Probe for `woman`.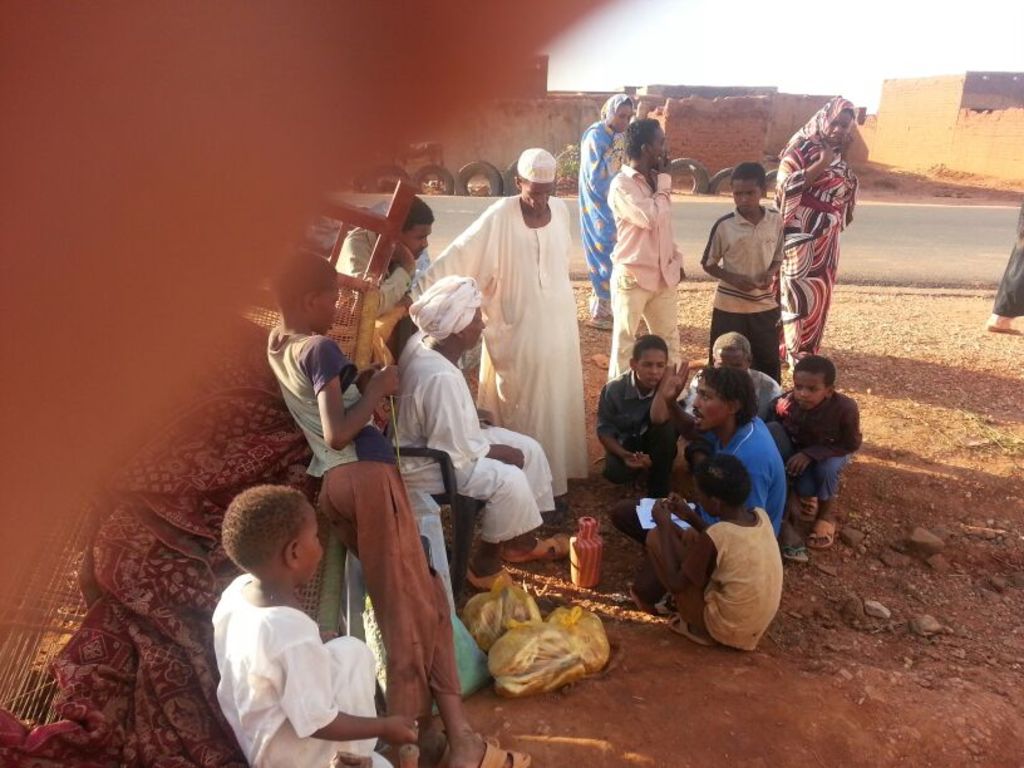
Probe result: (580, 94, 641, 324).
